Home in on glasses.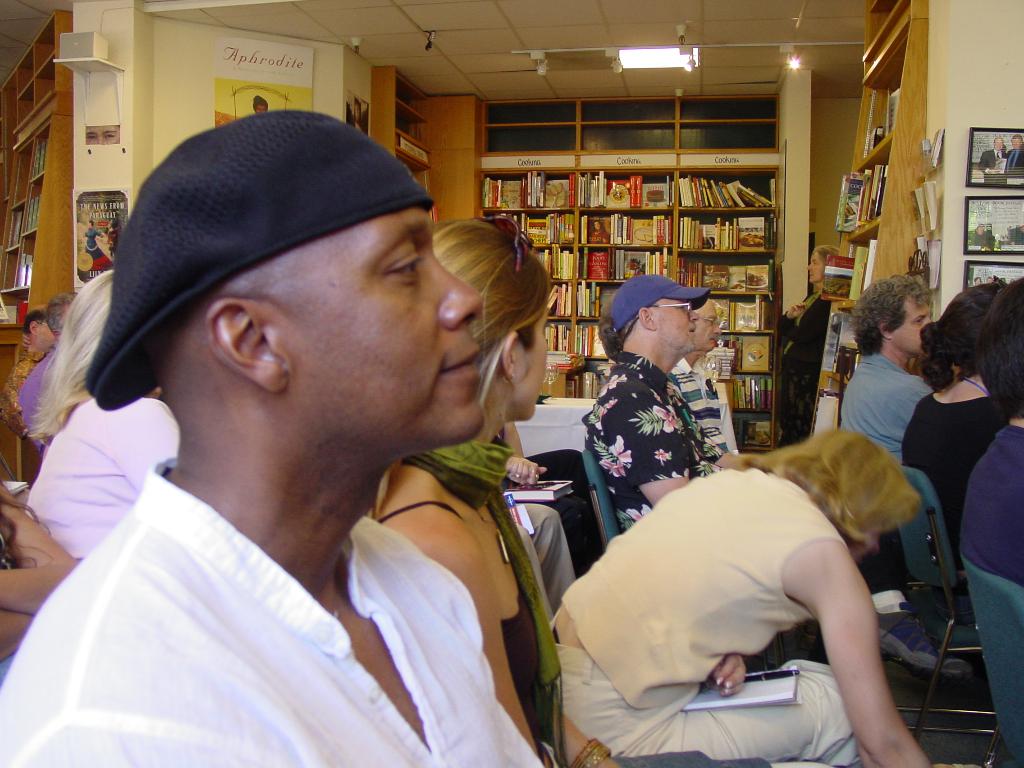
Homed in at box=[647, 301, 695, 315].
